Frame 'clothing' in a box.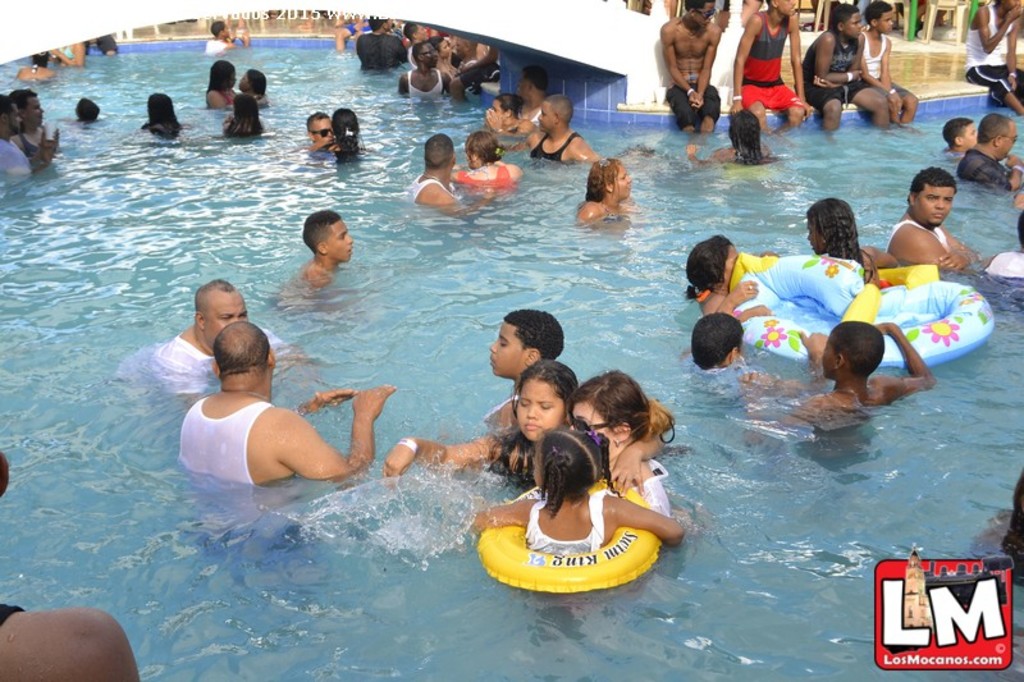
<box>979,250,1023,279</box>.
